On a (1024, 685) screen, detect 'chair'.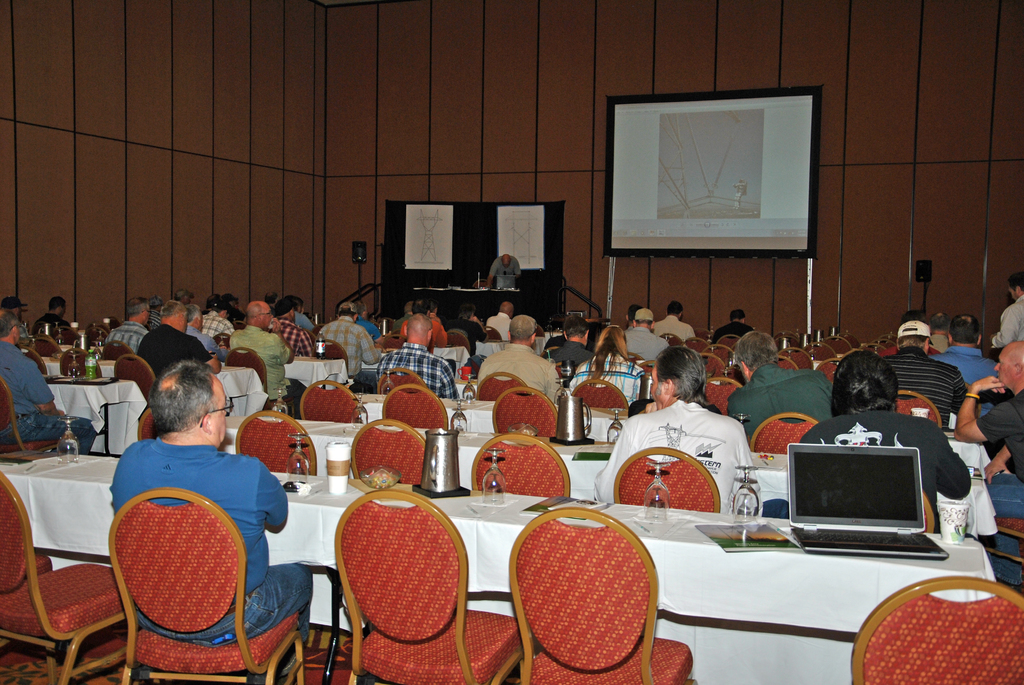
x1=104 y1=487 x2=302 y2=684.
